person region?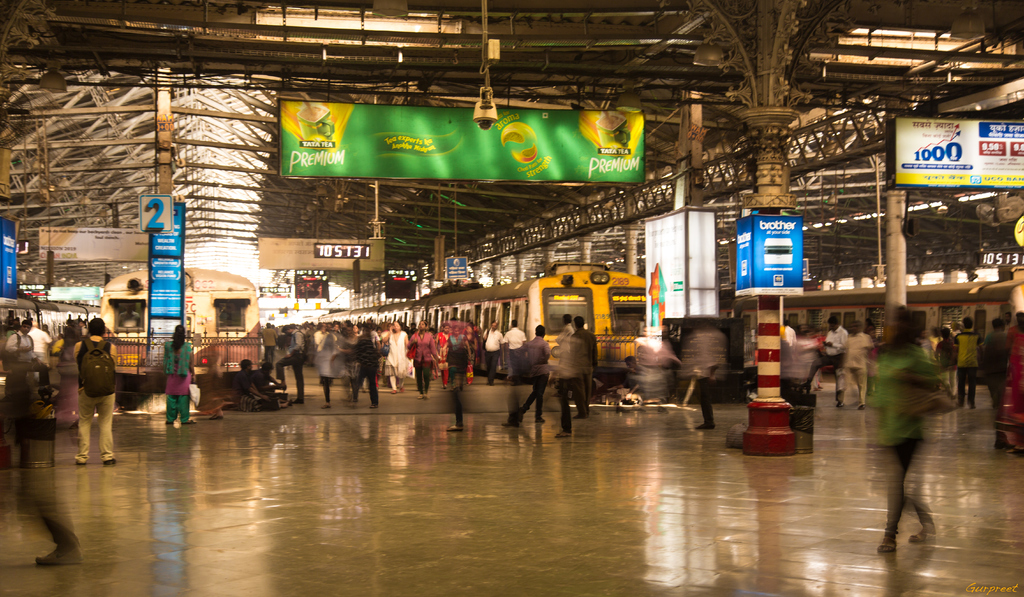
(381, 317, 410, 397)
